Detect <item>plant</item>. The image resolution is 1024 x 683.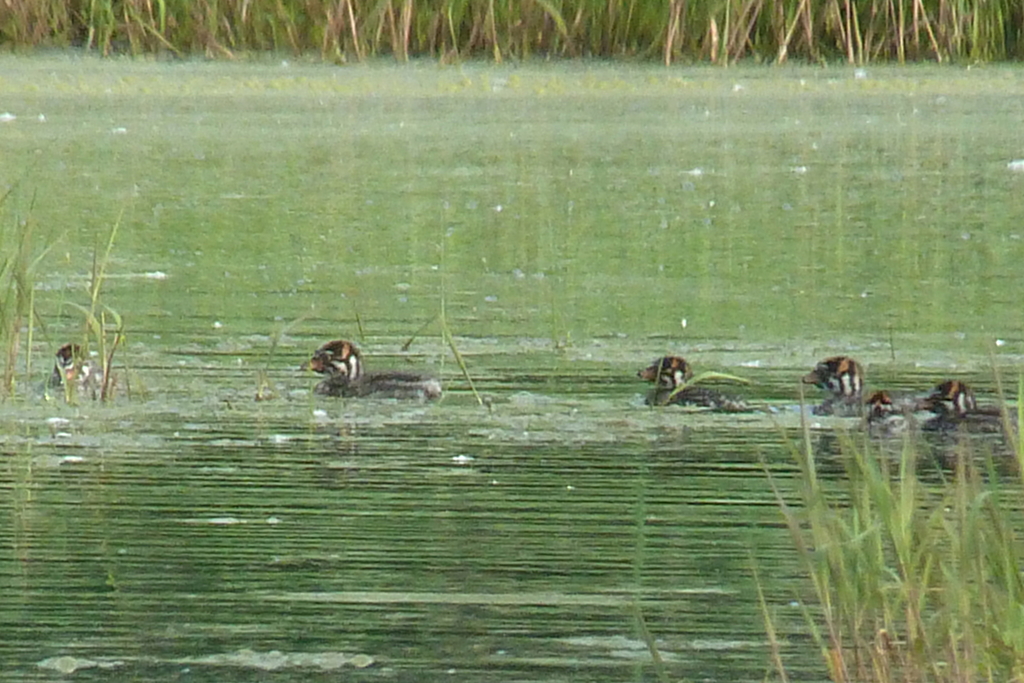
(left=52, top=201, right=145, bottom=406).
